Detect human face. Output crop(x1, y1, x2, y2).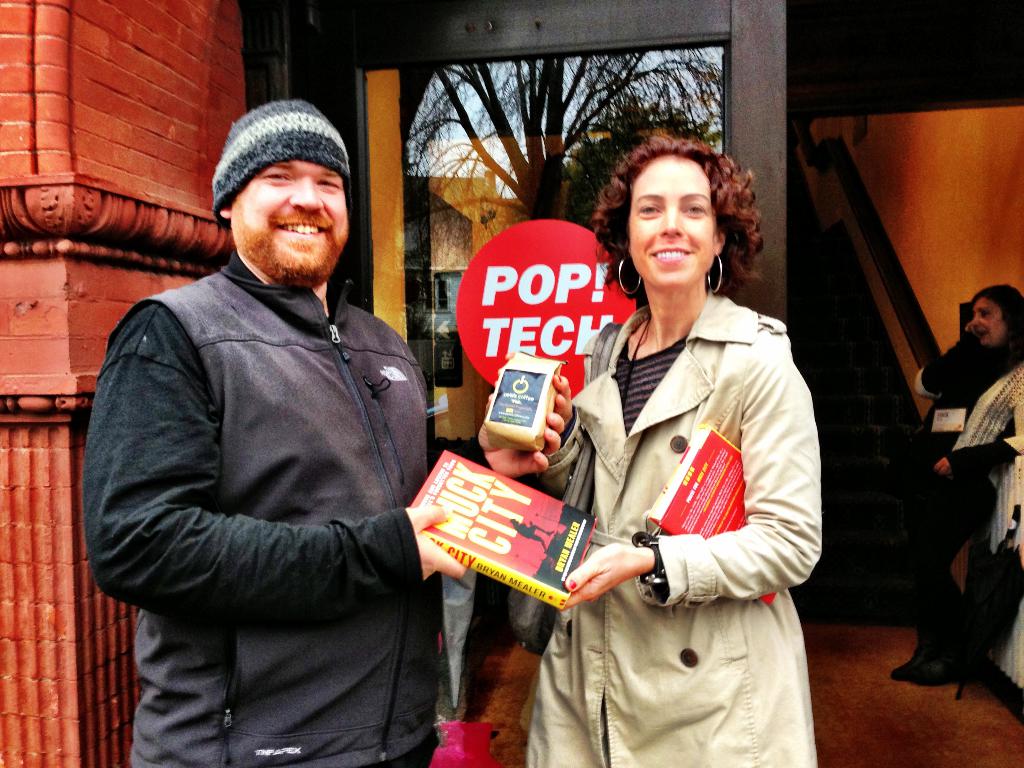
crop(229, 148, 349, 278).
